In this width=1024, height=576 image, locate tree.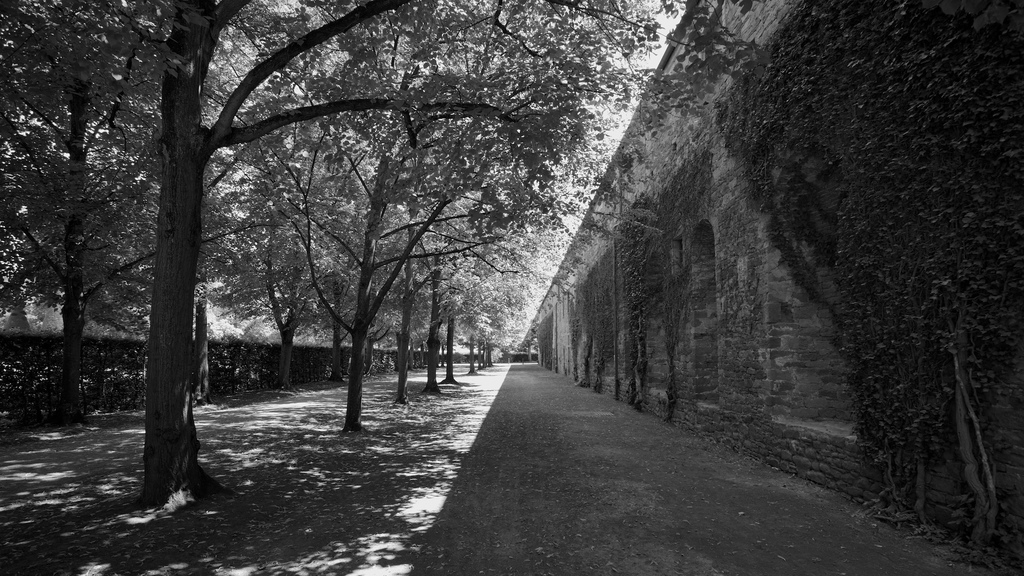
Bounding box: crop(307, 4, 536, 425).
